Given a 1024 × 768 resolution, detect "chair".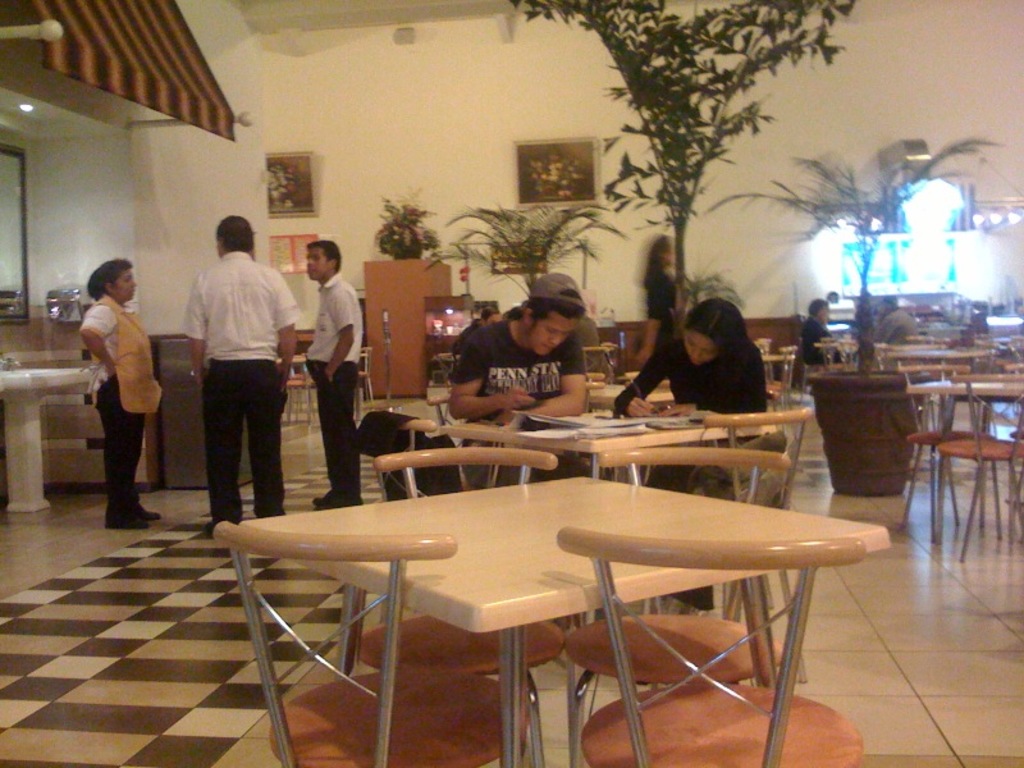
<bbox>655, 406, 813, 618</bbox>.
